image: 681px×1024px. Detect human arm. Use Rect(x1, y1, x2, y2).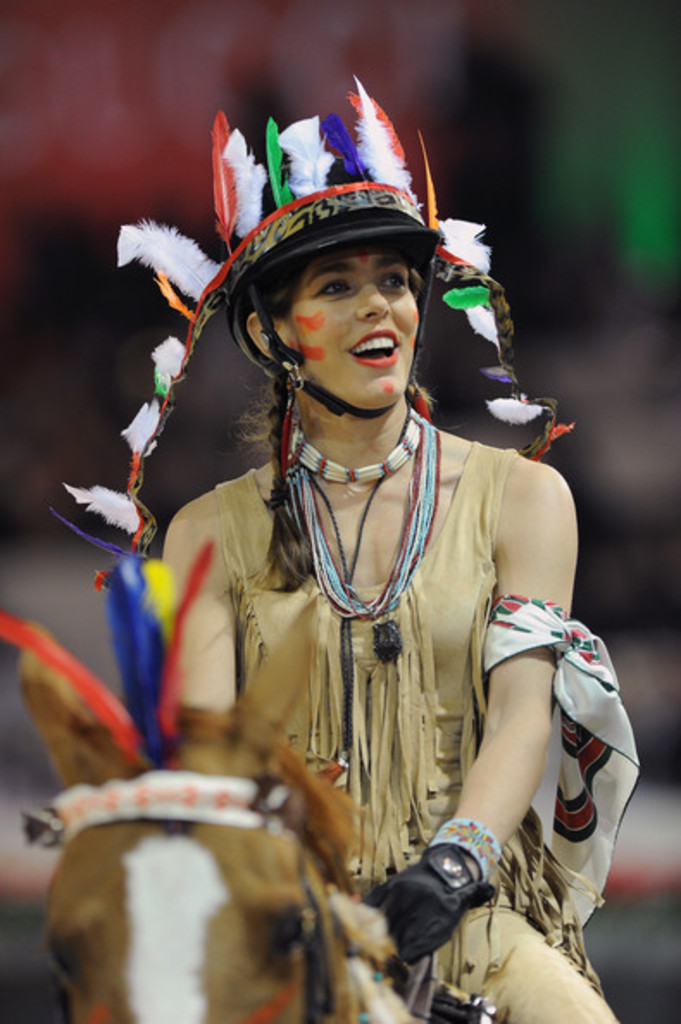
Rect(162, 512, 240, 715).
